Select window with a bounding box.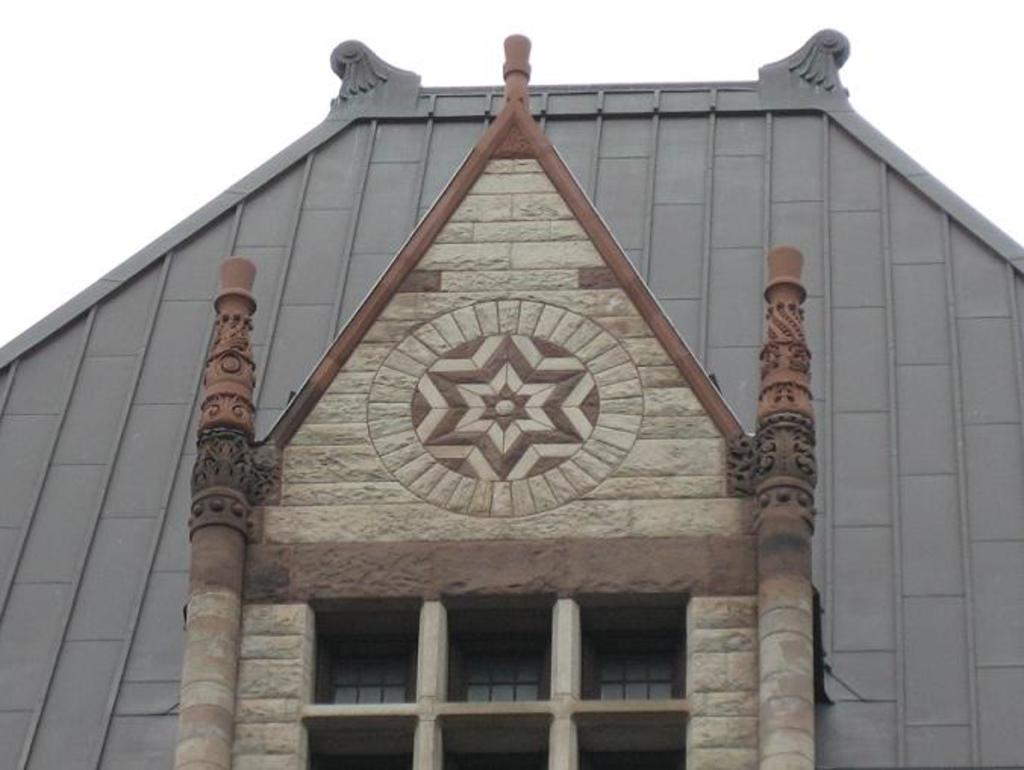
x1=597 y1=626 x2=679 y2=702.
